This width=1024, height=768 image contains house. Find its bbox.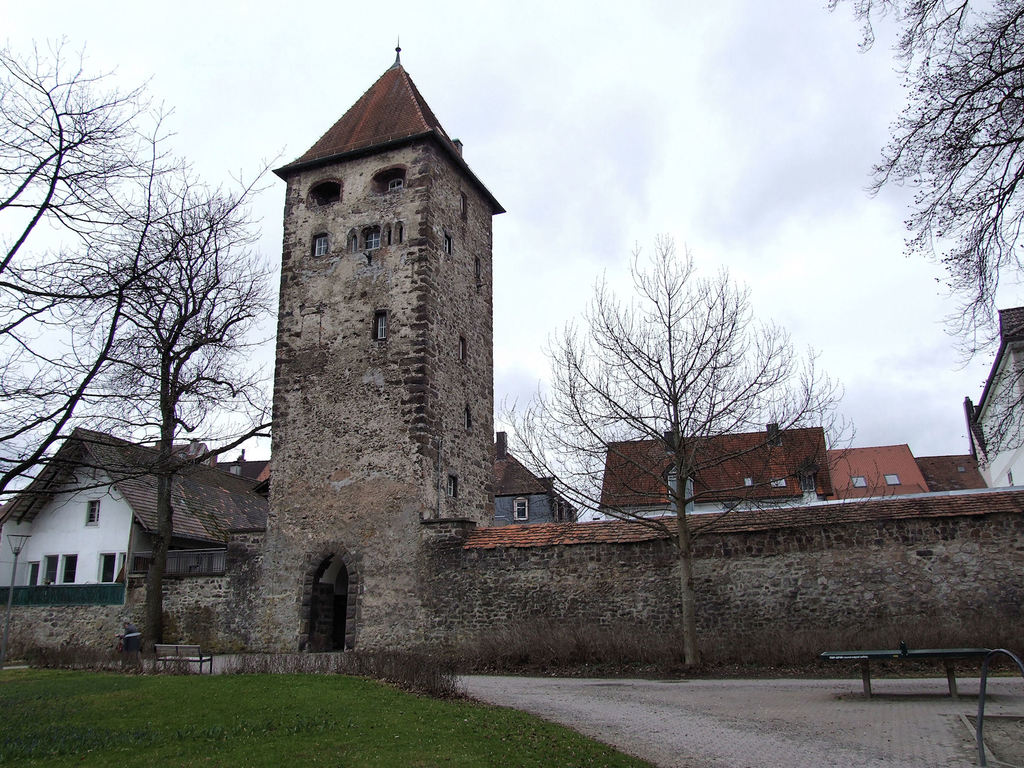
Rect(498, 424, 575, 523).
